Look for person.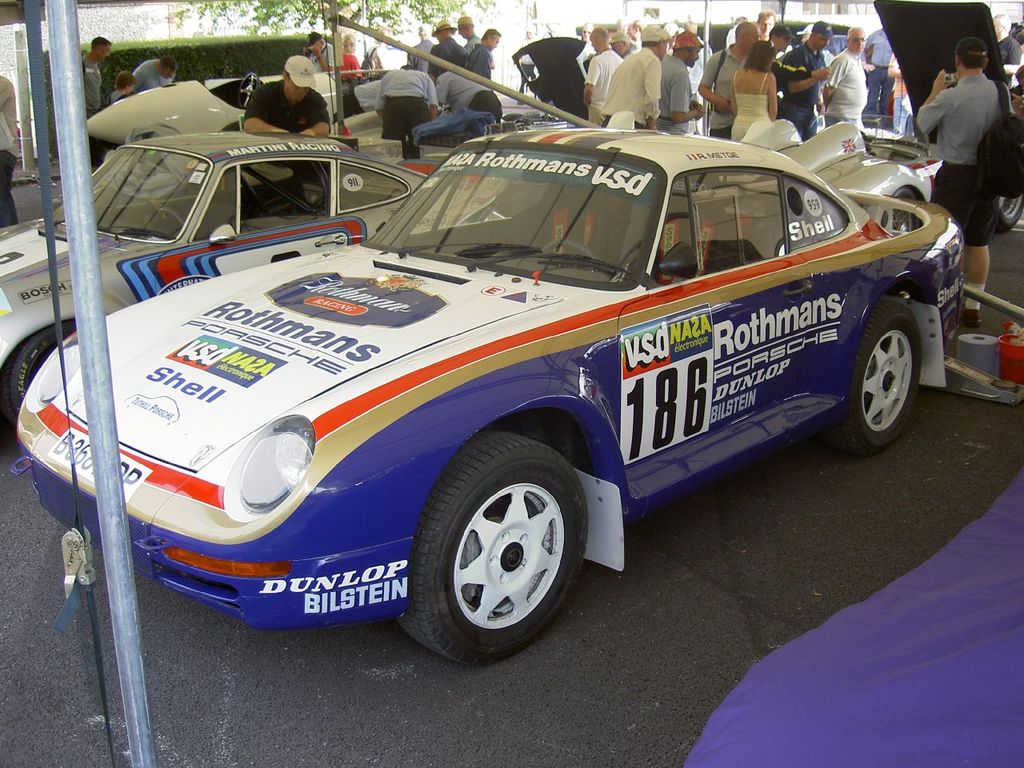
Found: 577,26,634,118.
